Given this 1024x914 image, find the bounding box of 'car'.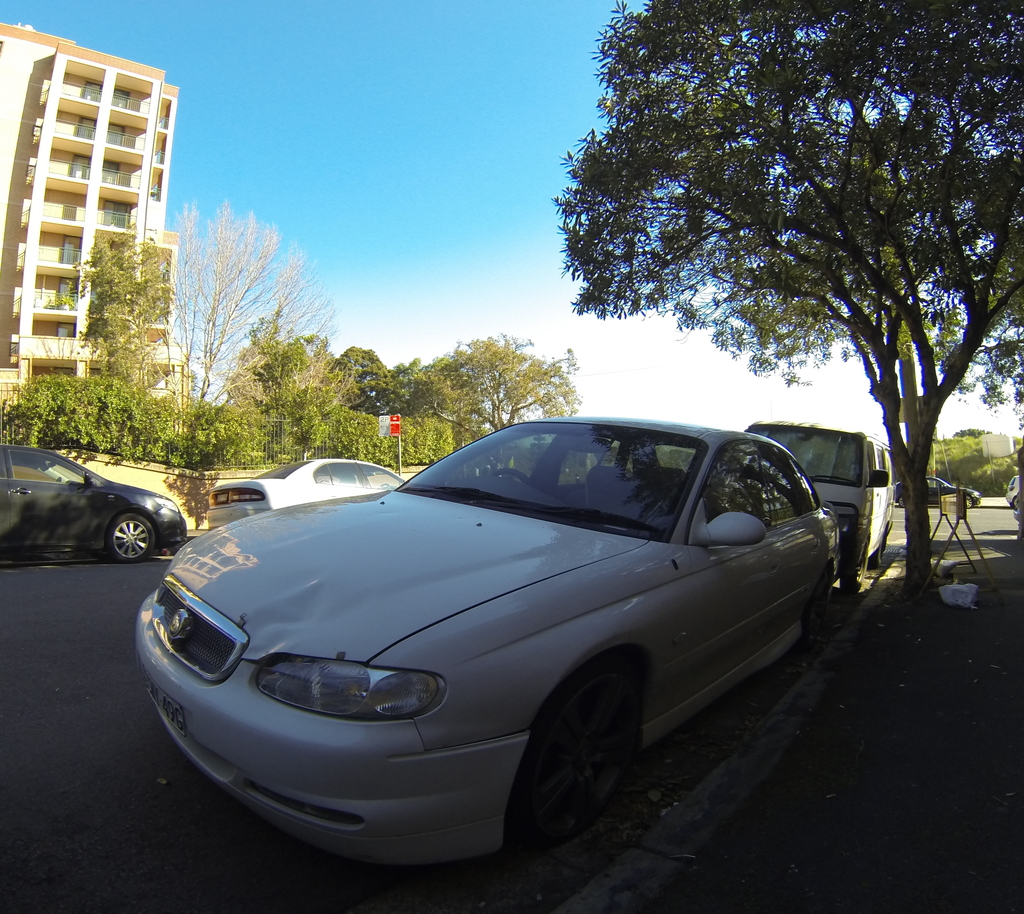
[207,453,419,519].
